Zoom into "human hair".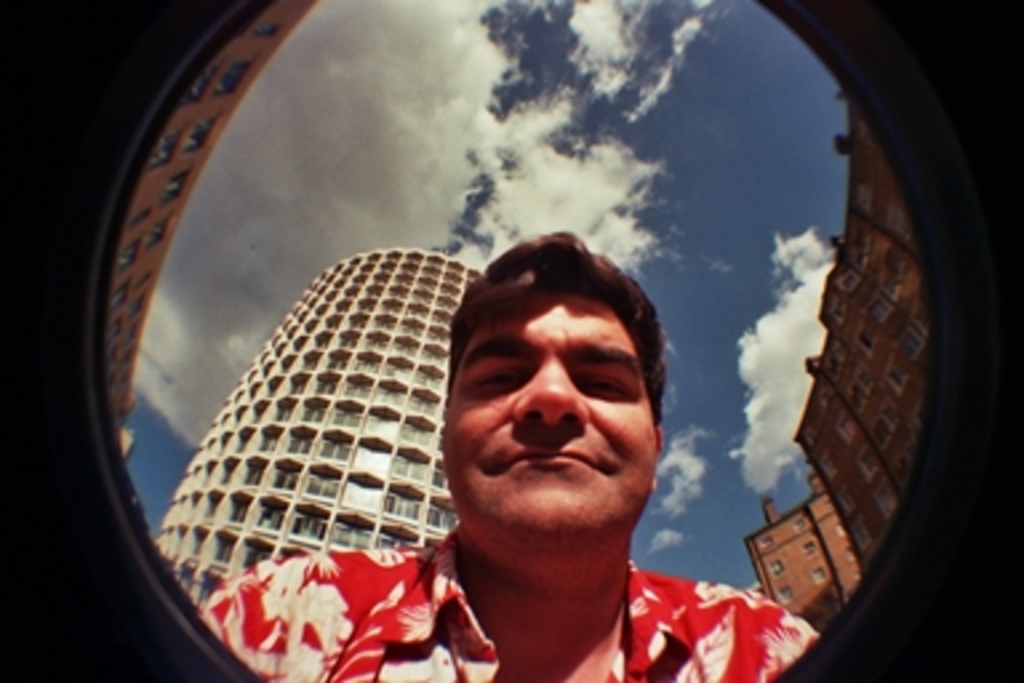
Zoom target: [448,227,675,432].
